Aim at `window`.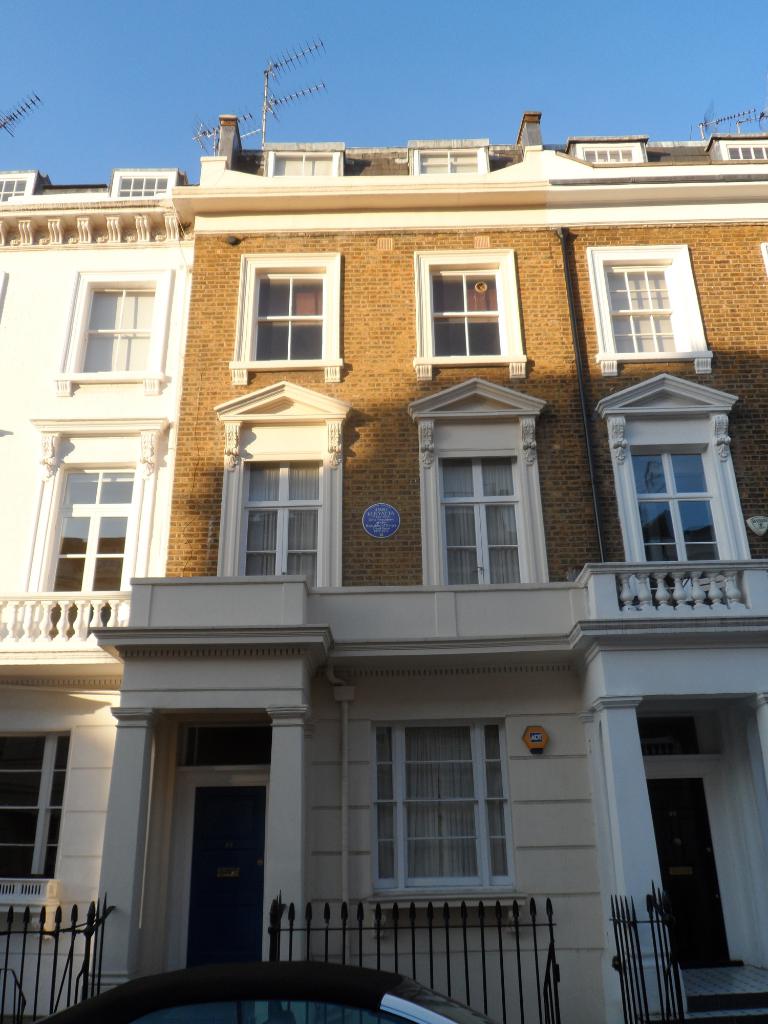
Aimed at <bbox>417, 247, 527, 363</bbox>.
